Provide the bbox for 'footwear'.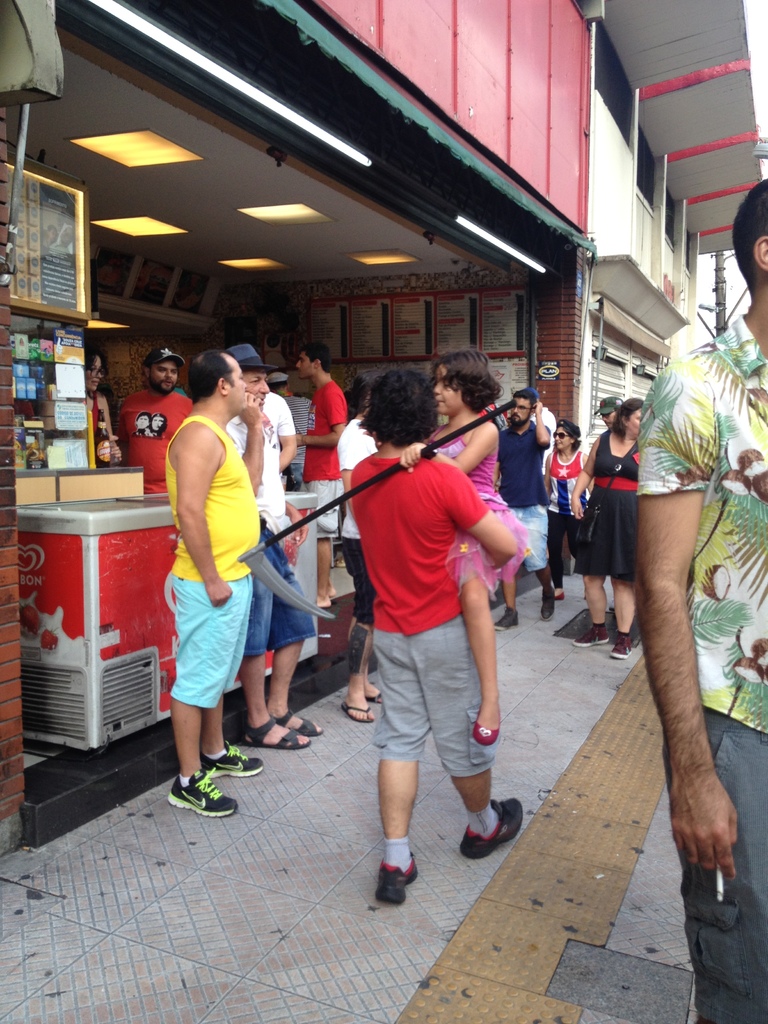
[344,698,369,724].
